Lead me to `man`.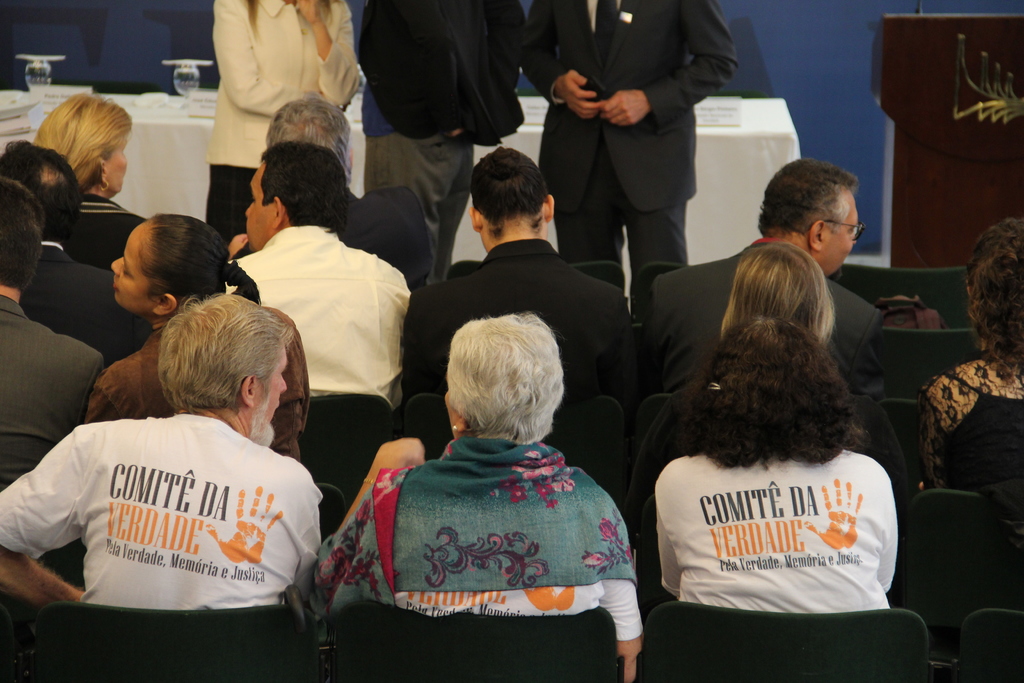
Lead to select_region(225, 146, 408, 413).
